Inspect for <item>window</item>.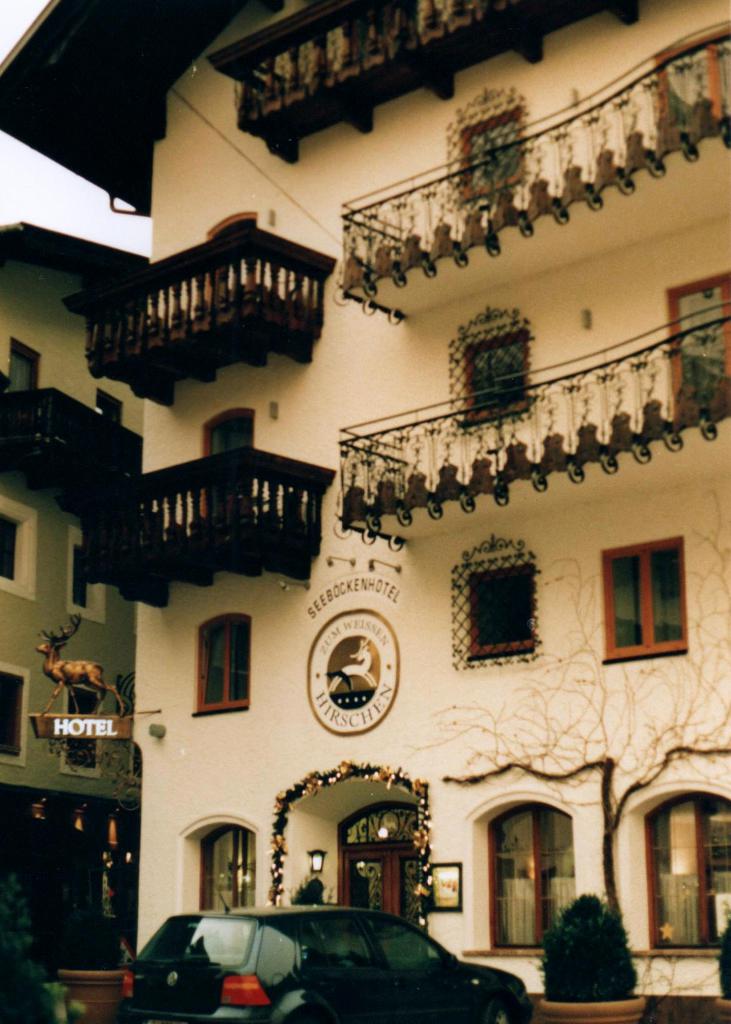
Inspection: detection(207, 216, 256, 296).
